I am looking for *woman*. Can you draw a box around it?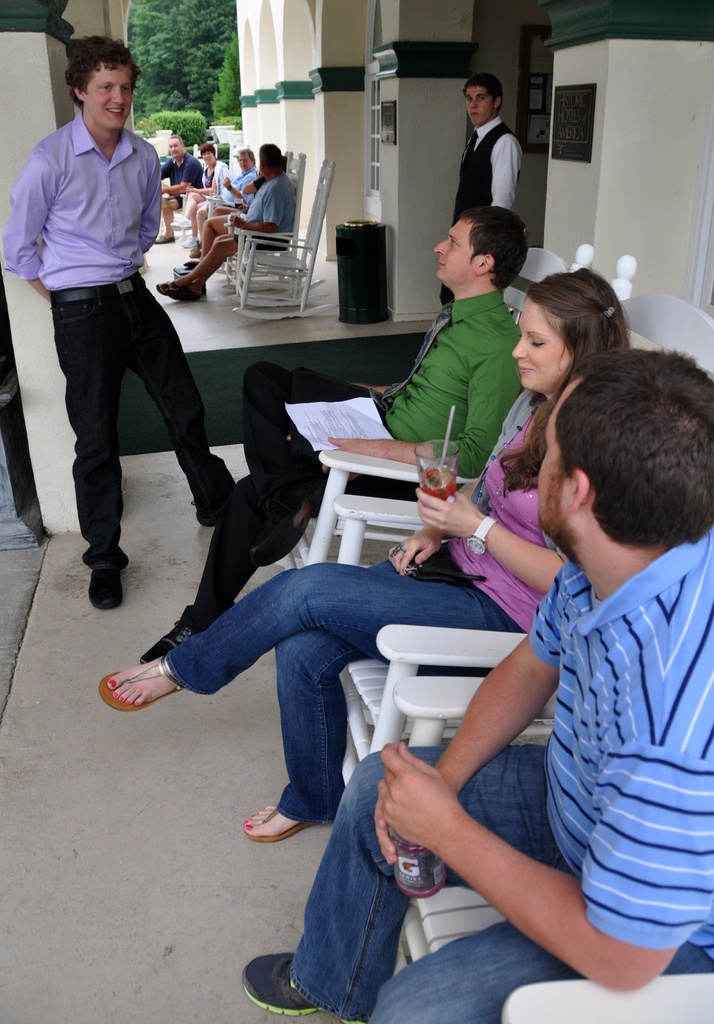
Sure, the bounding box is (178, 151, 264, 246).
